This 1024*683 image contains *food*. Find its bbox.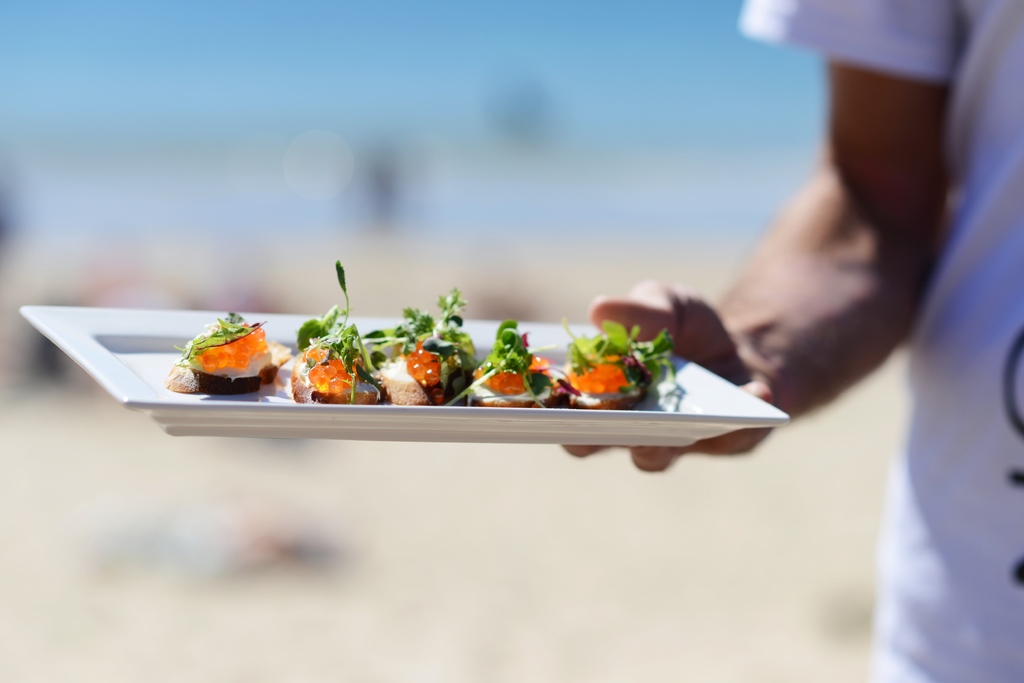
l=177, t=317, r=276, b=385.
